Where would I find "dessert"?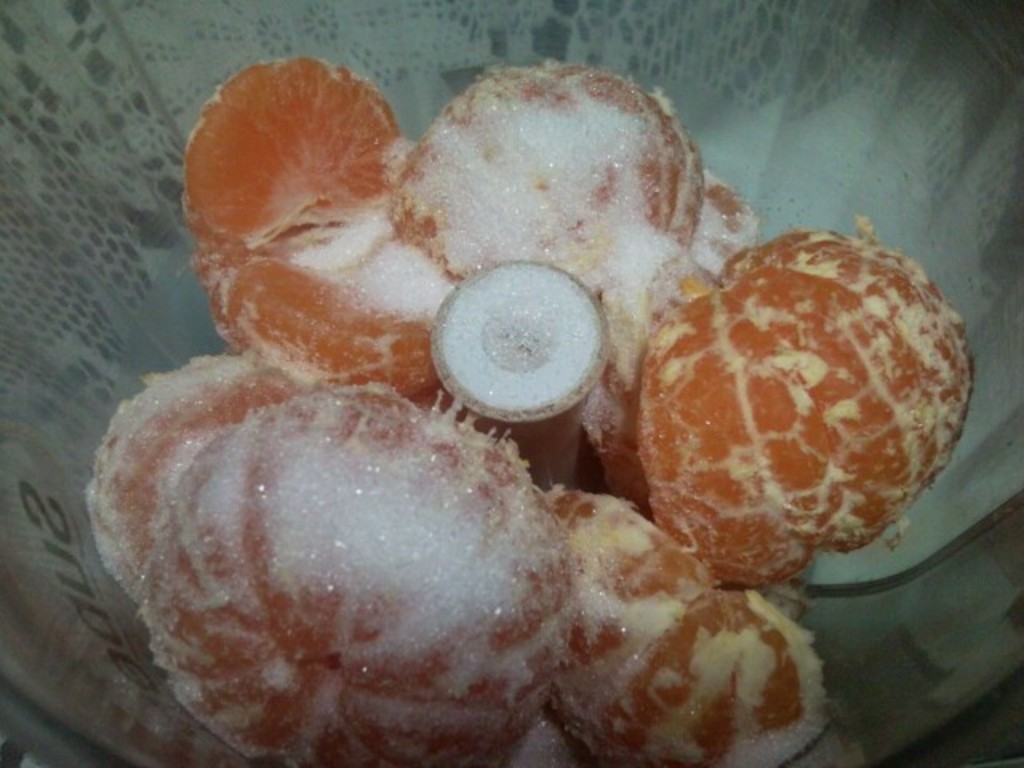
At [93, 333, 558, 749].
